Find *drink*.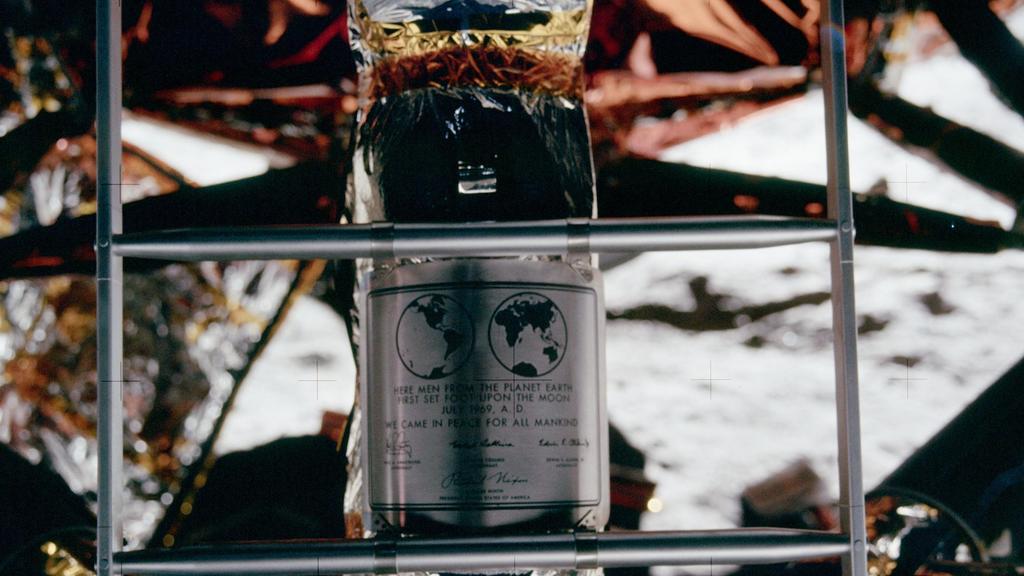
region(340, 0, 607, 575).
